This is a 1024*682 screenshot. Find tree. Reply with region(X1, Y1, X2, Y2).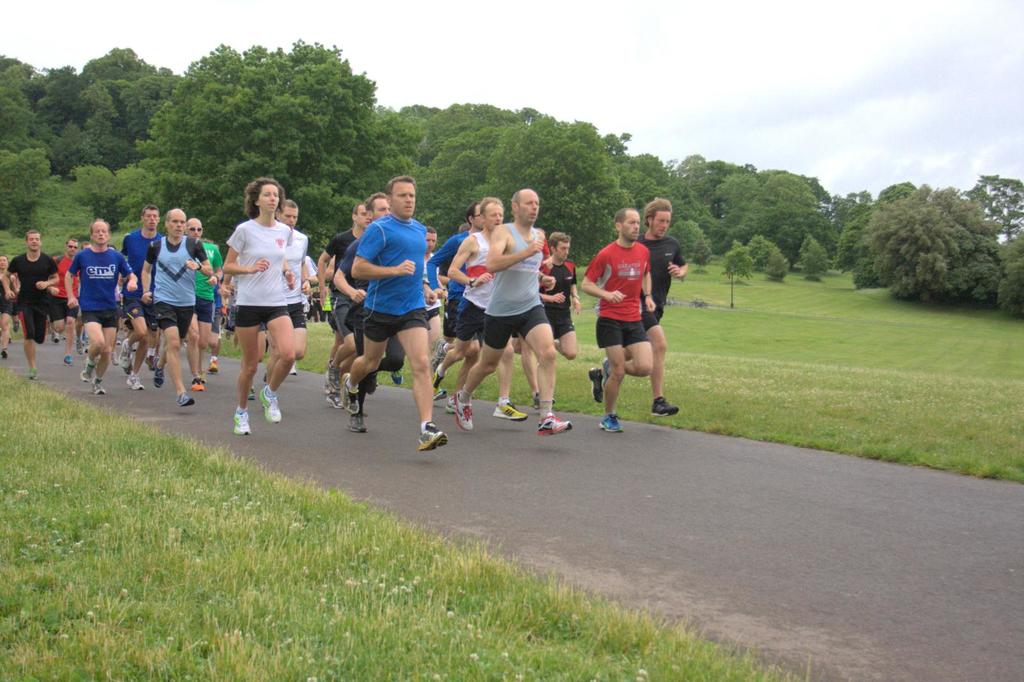
region(957, 227, 1021, 323).
